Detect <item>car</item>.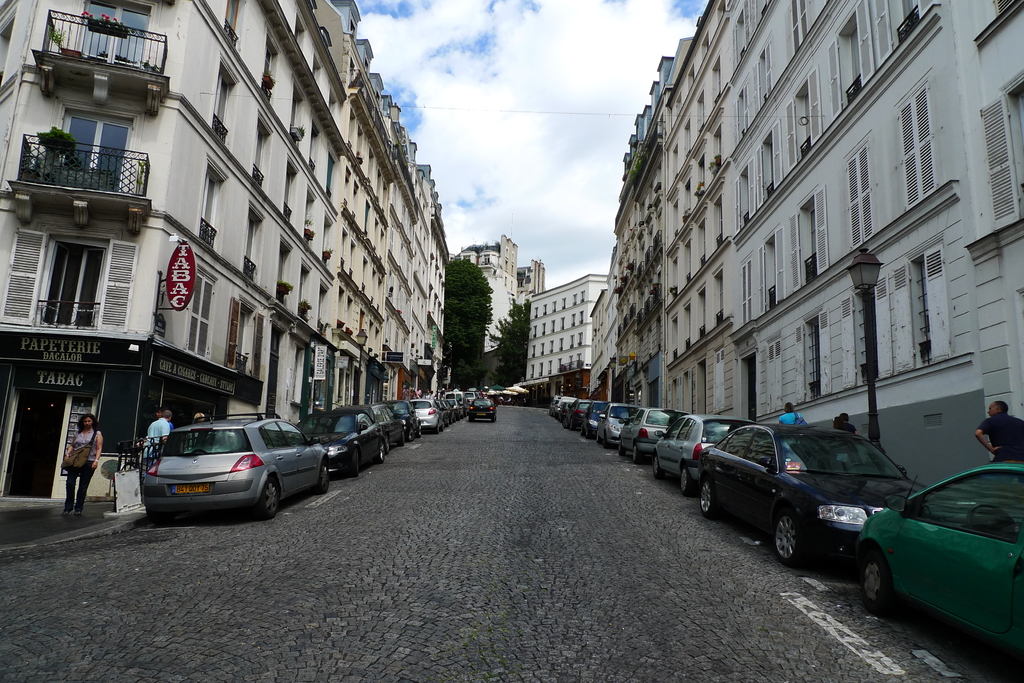
Detected at pyautogui.locateOnScreen(566, 396, 589, 426).
